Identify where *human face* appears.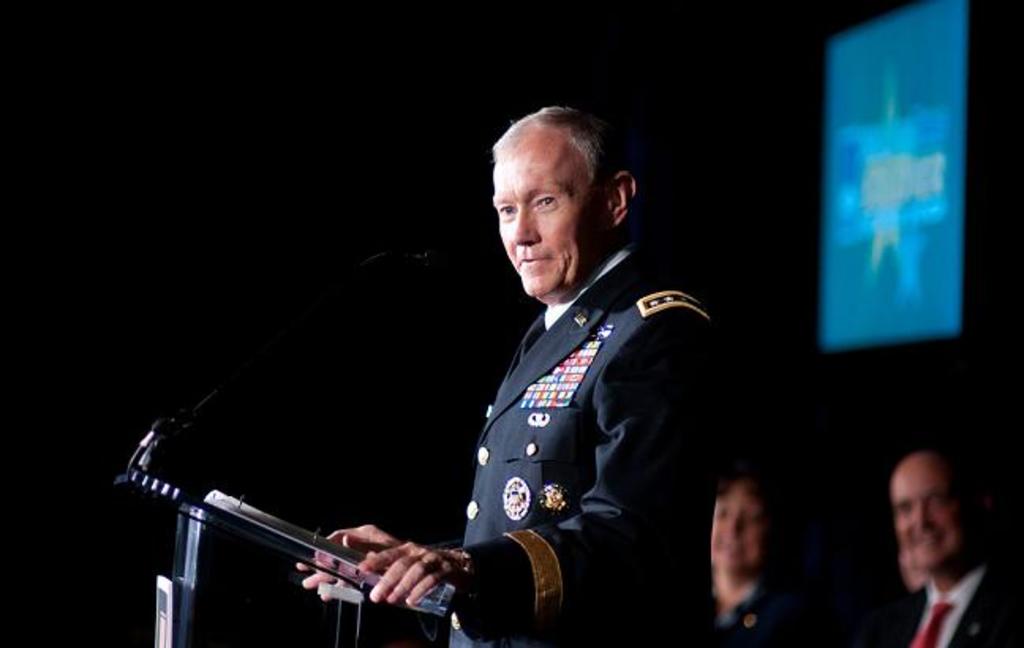
Appears at detection(891, 466, 962, 567).
